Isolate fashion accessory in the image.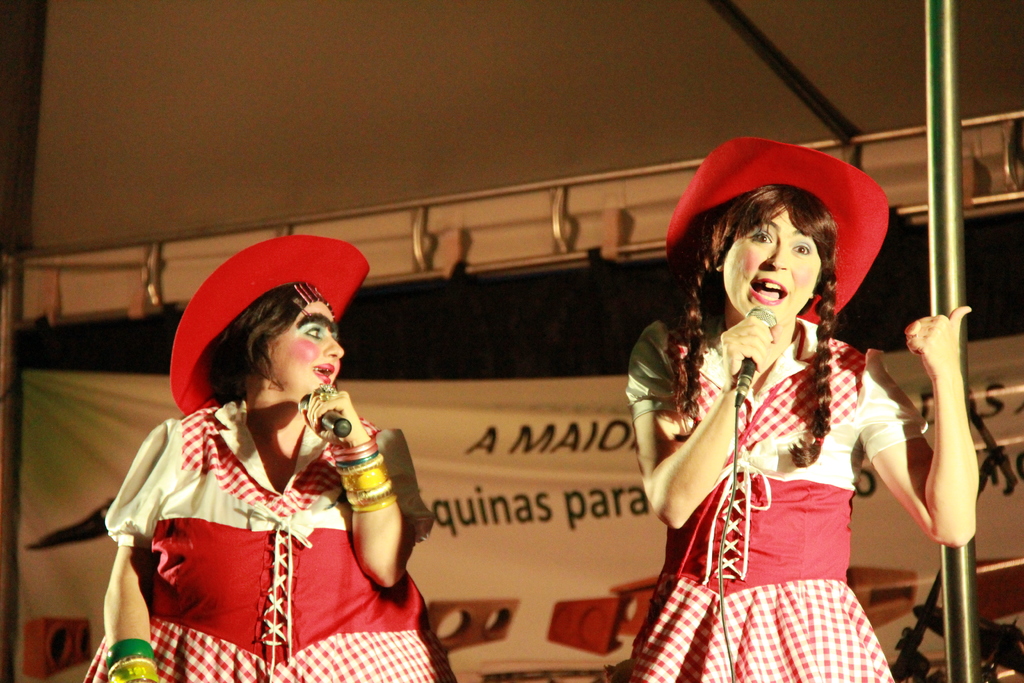
Isolated region: (664,131,890,325).
